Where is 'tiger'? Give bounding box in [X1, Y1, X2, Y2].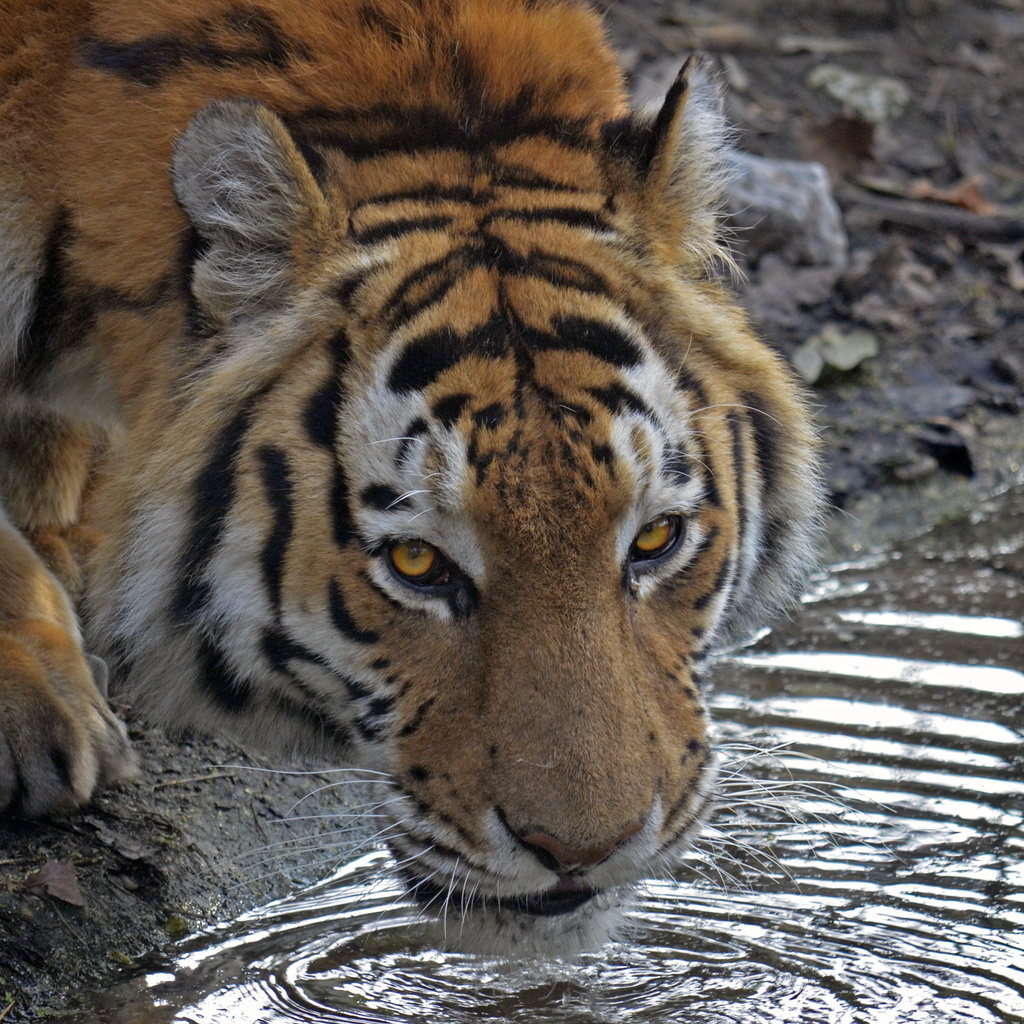
[0, 0, 859, 954].
